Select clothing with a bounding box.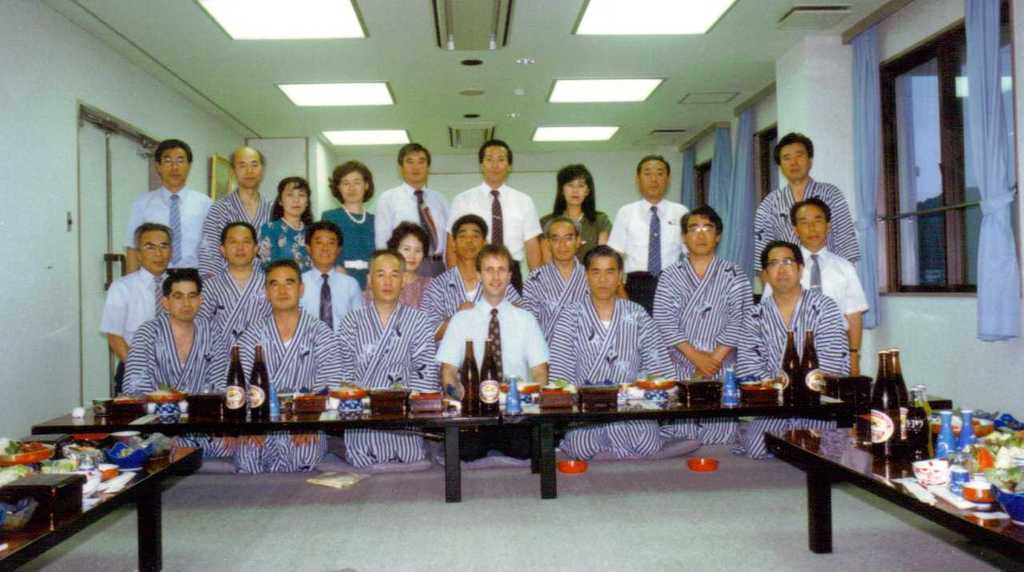
x1=101, y1=262, x2=172, y2=391.
